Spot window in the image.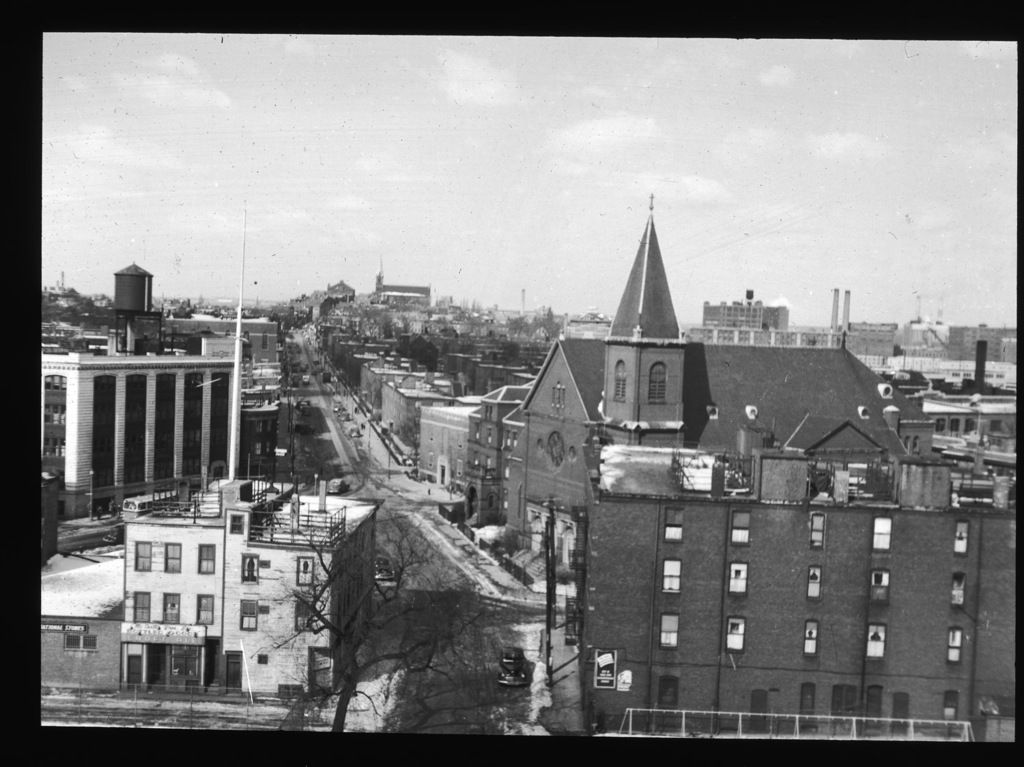
window found at 988 420 1001 432.
